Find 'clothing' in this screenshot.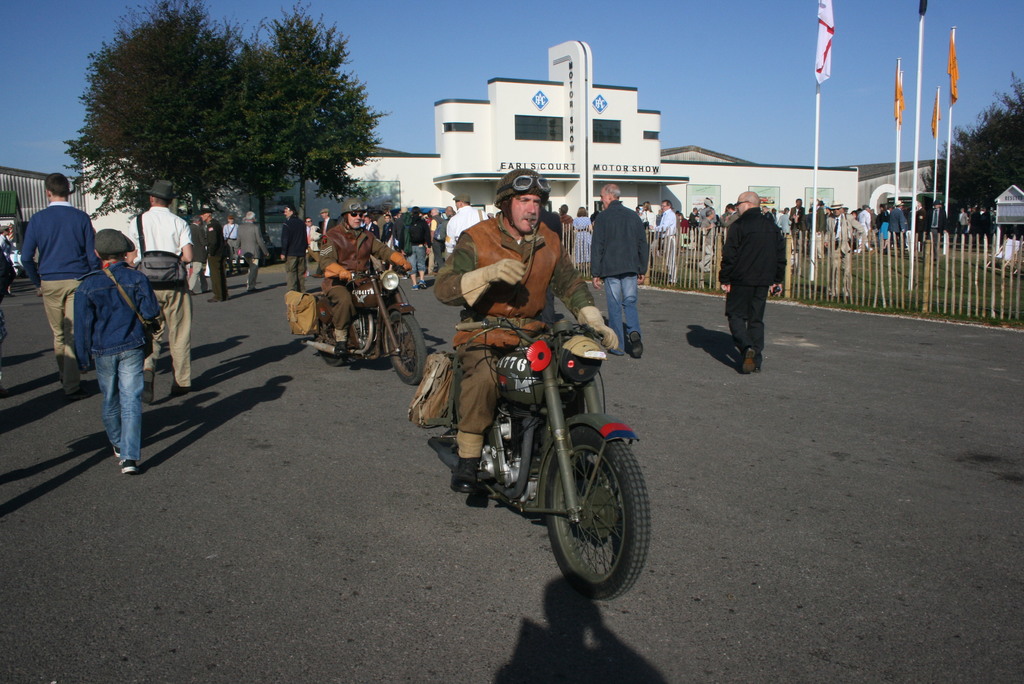
The bounding box for 'clothing' is detection(27, 200, 106, 397).
